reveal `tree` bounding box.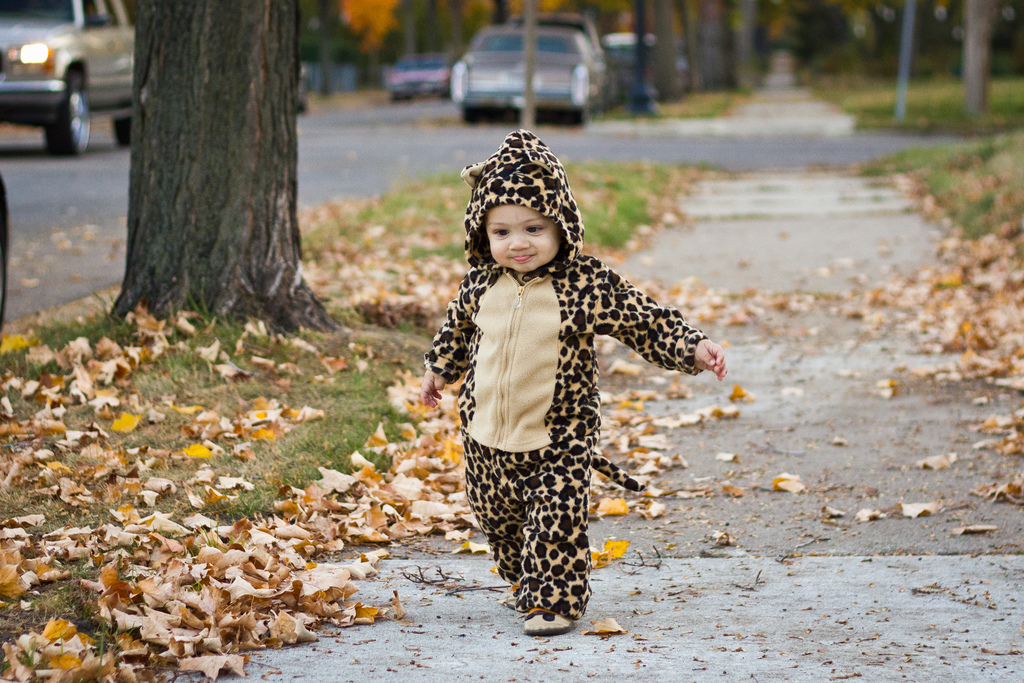
Revealed: (x1=60, y1=35, x2=337, y2=328).
